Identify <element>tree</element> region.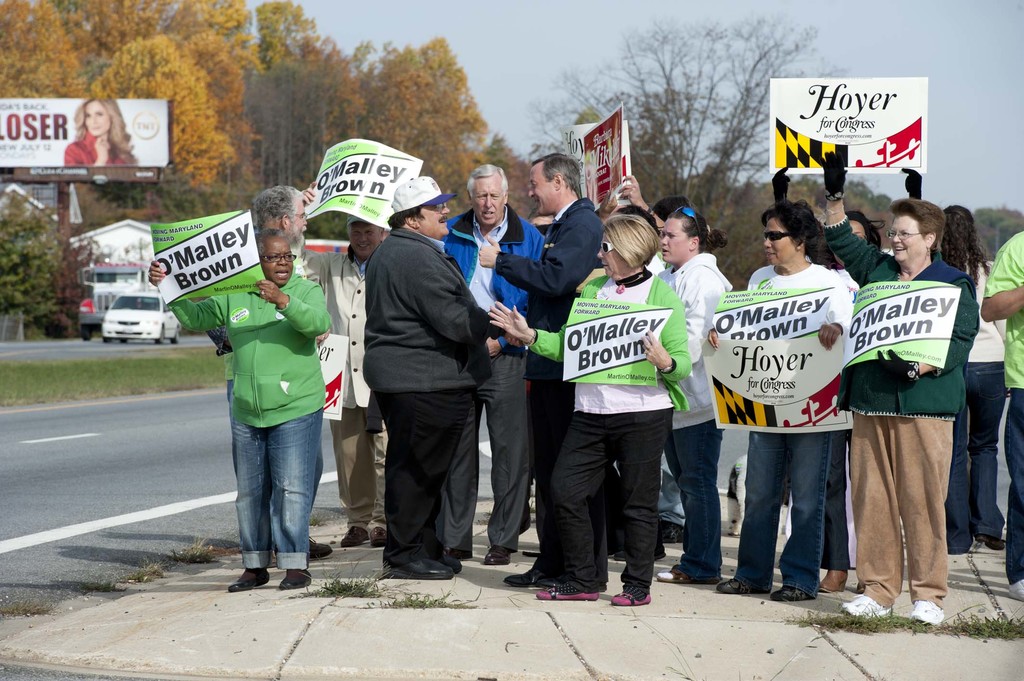
Region: select_region(246, 0, 336, 83).
